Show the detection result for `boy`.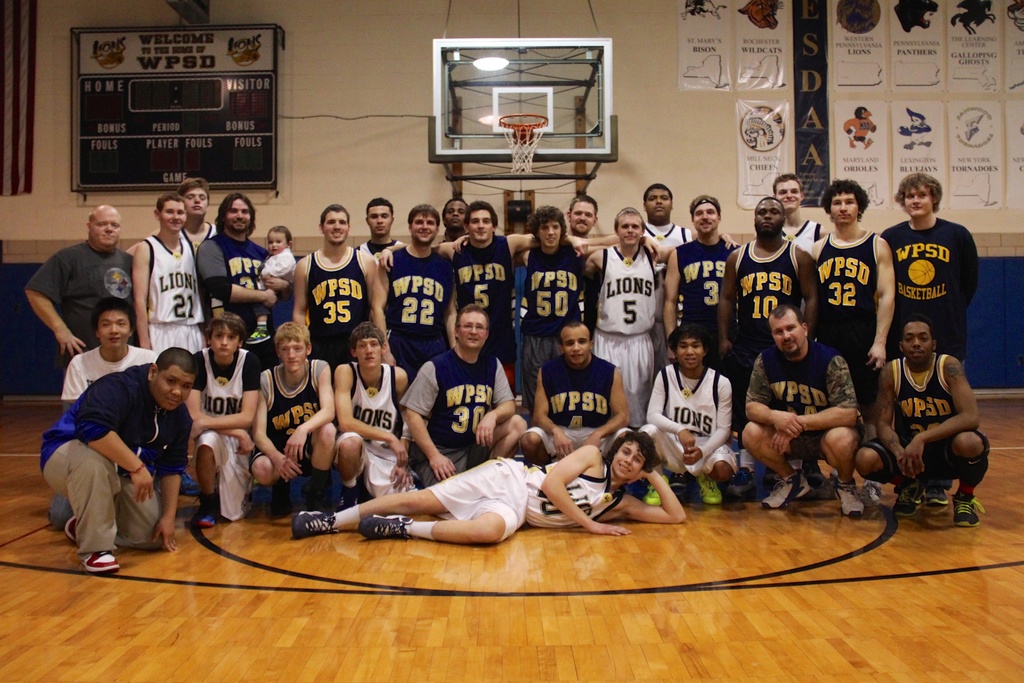
(283,426,685,545).
